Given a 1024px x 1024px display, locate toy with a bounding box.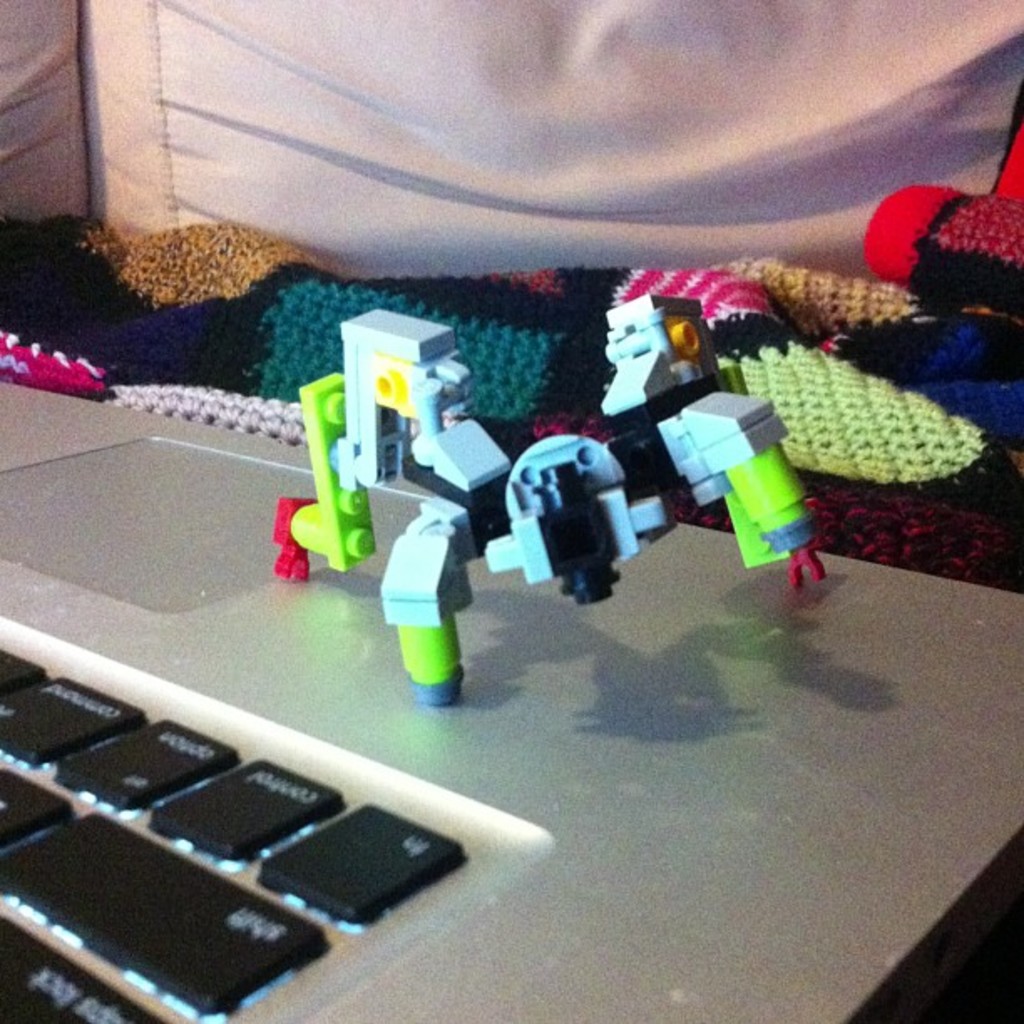
Located: 238:271:847:654.
